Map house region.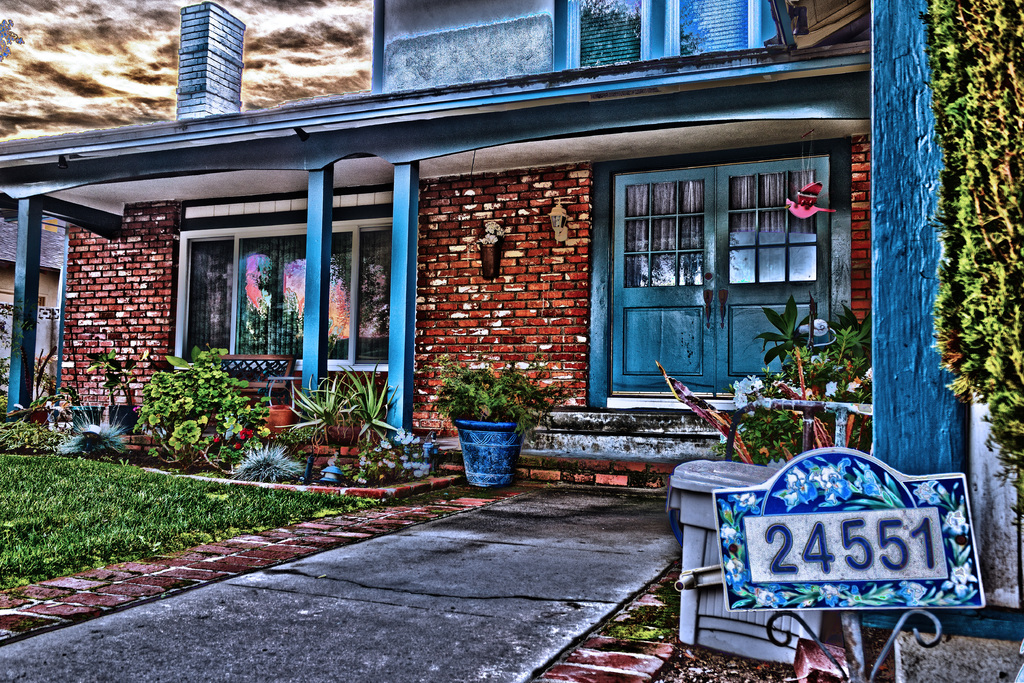
Mapped to x1=0 y1=0 x2=1023 y2=617.
